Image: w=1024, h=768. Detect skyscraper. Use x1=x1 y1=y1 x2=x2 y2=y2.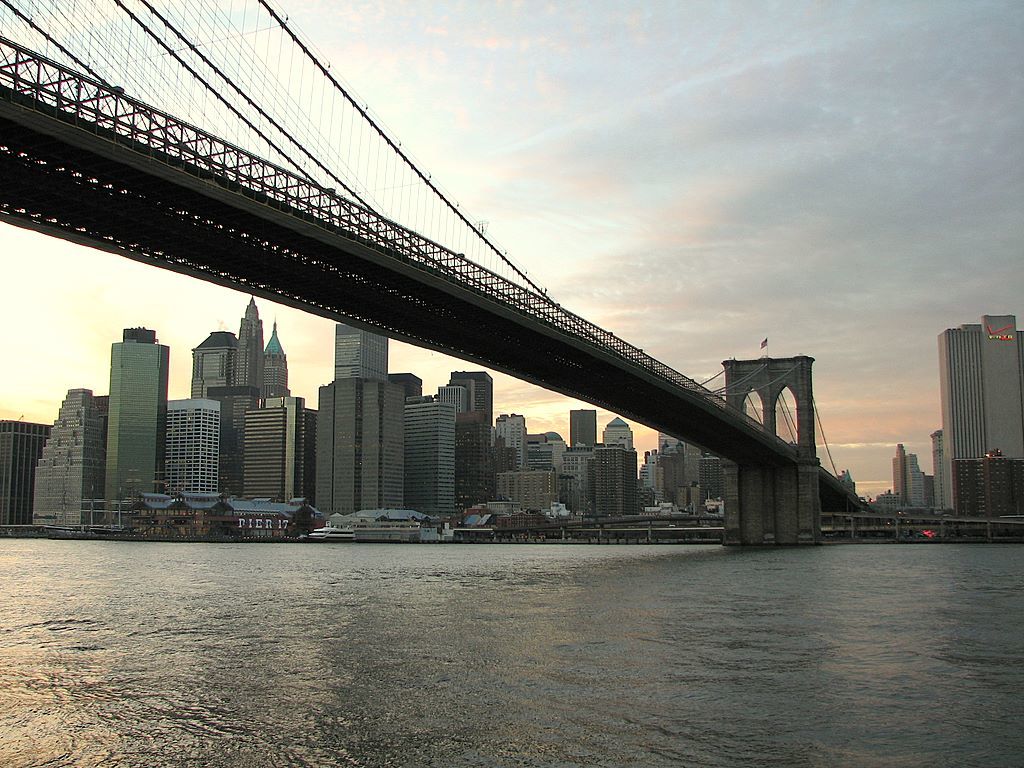
x1=929 y1=287 x2=1020 y2=522.
